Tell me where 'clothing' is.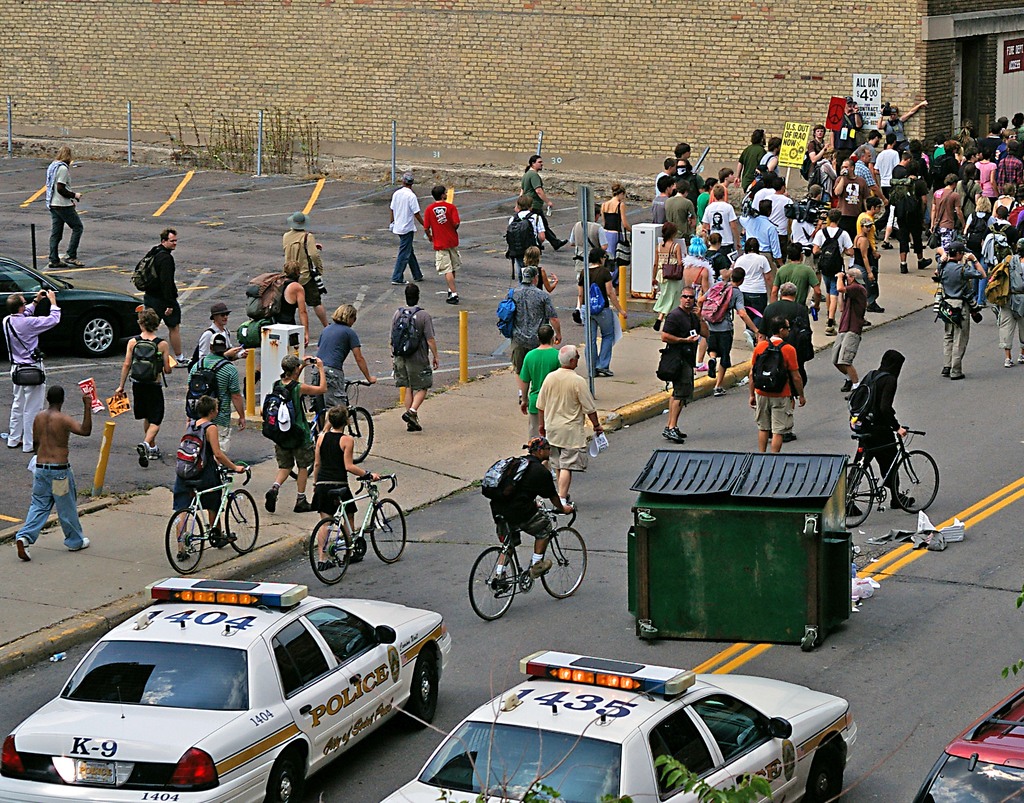
'clothing' is at bbox=[392, 306, 438, 389].
